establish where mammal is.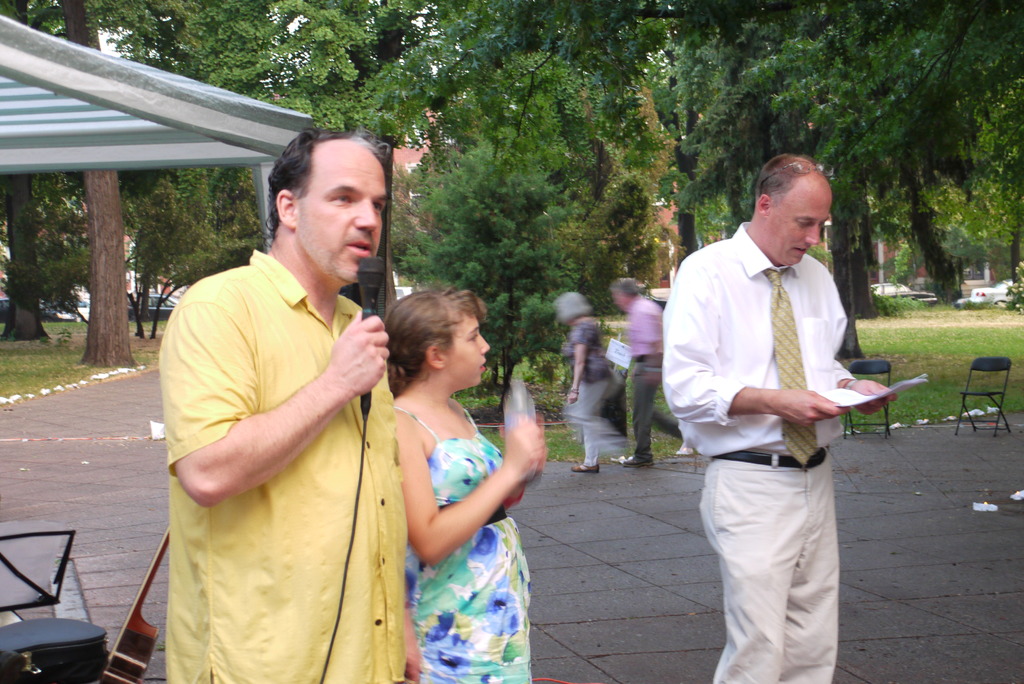
Established at <region>158, 127, 420, 683</region>.
